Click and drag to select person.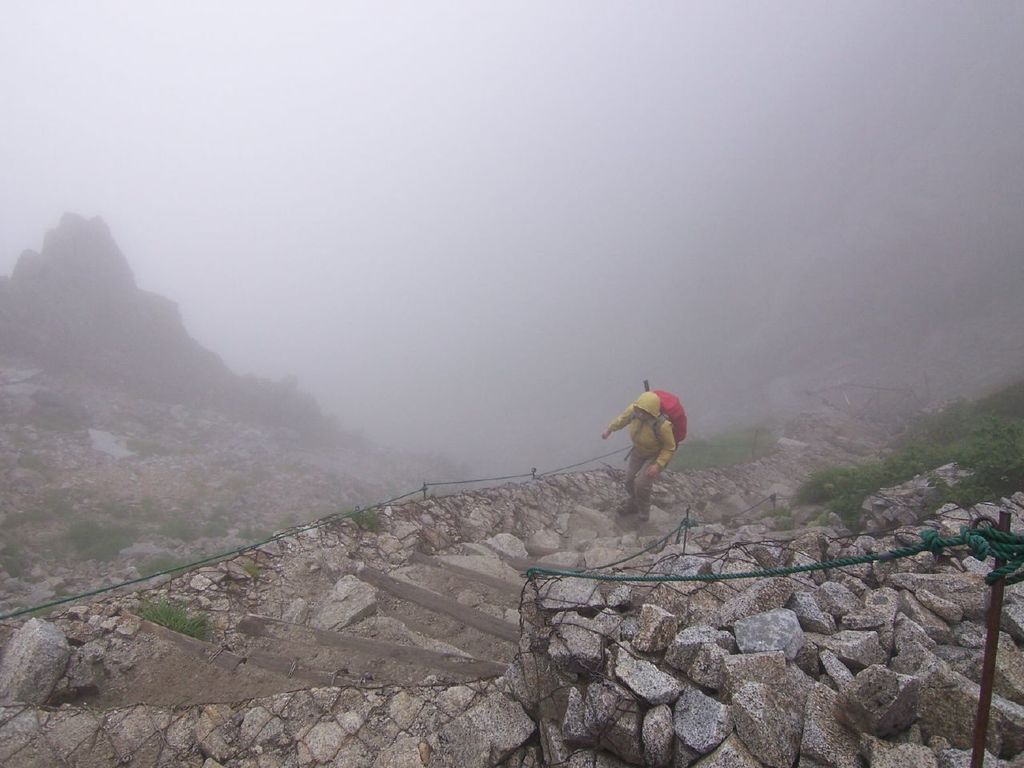
Selection: (x1=597, y1=388, x2=678, y2=526).
